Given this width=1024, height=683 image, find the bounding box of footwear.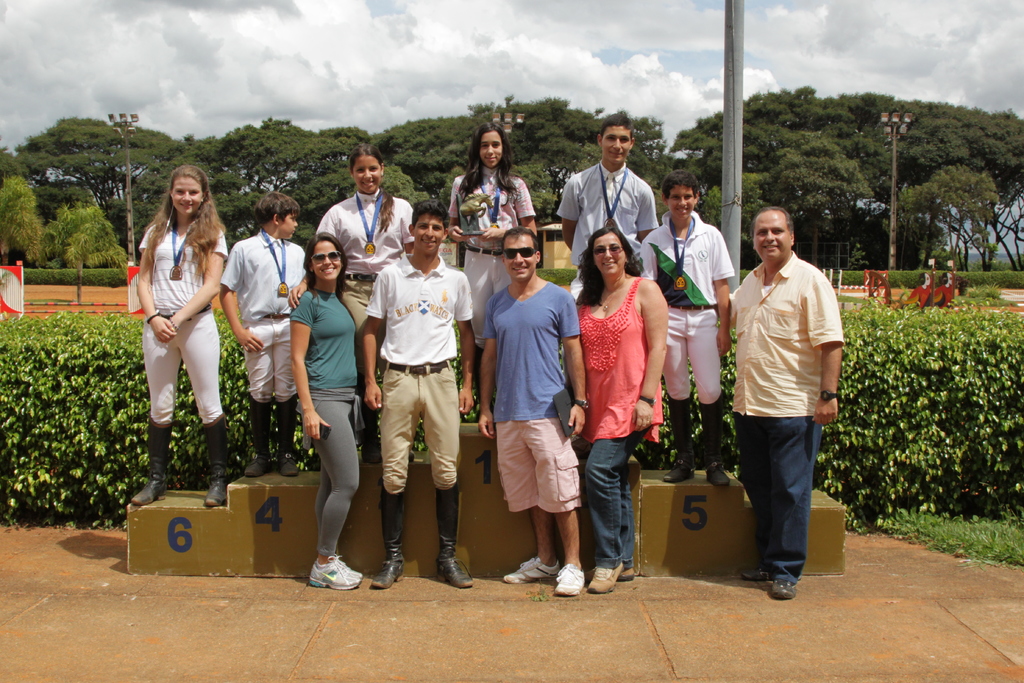
<region>296, 545, 359, 603</region>.
